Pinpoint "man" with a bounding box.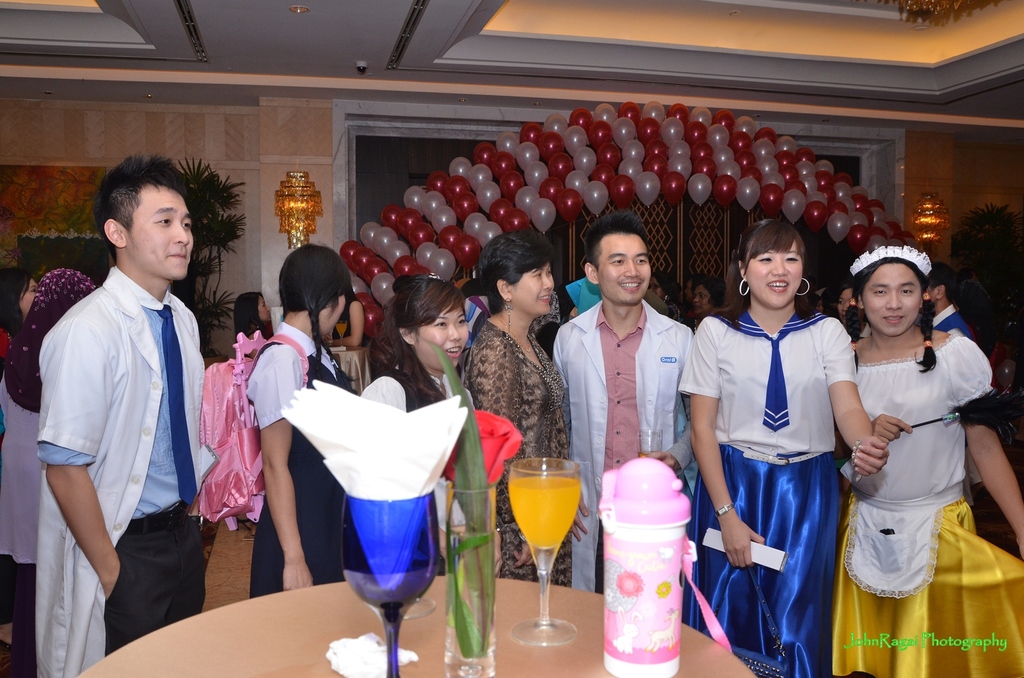
(548, 206, 696, 595).
